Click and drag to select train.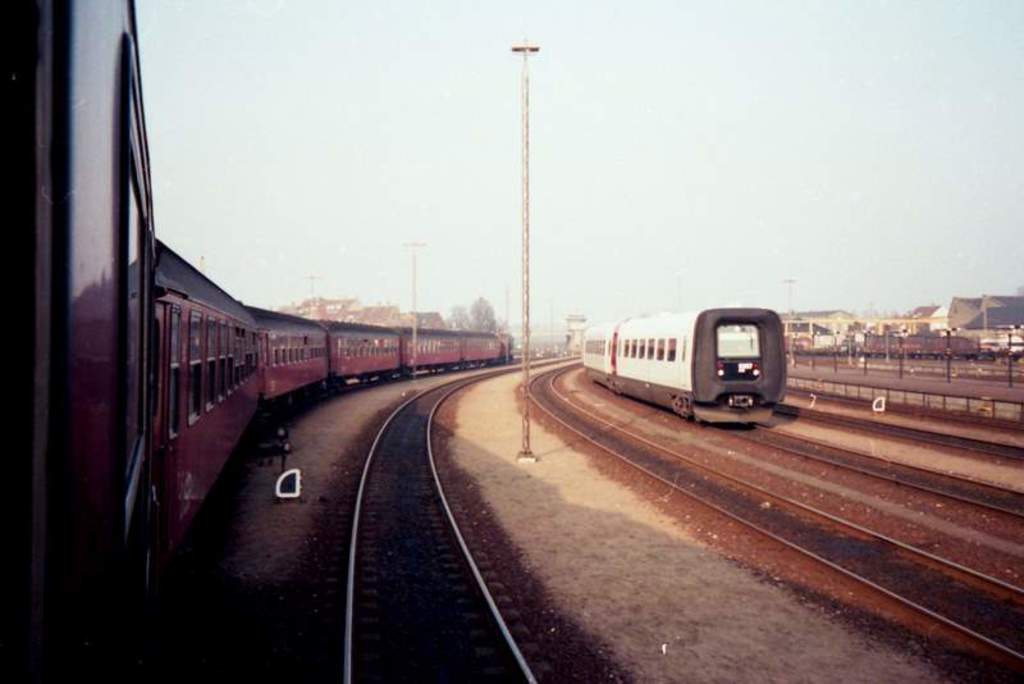
Selection: l=801, t=329, r=997, b=357.
